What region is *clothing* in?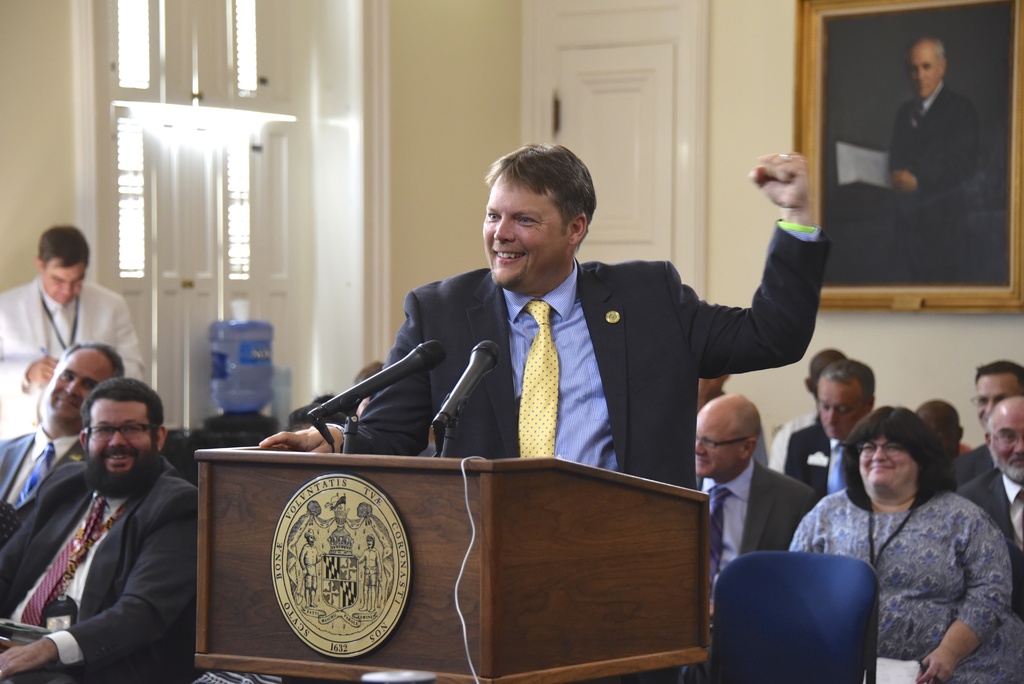
pyautogui.locateOnScreen(806, 439, 1012, 678).
